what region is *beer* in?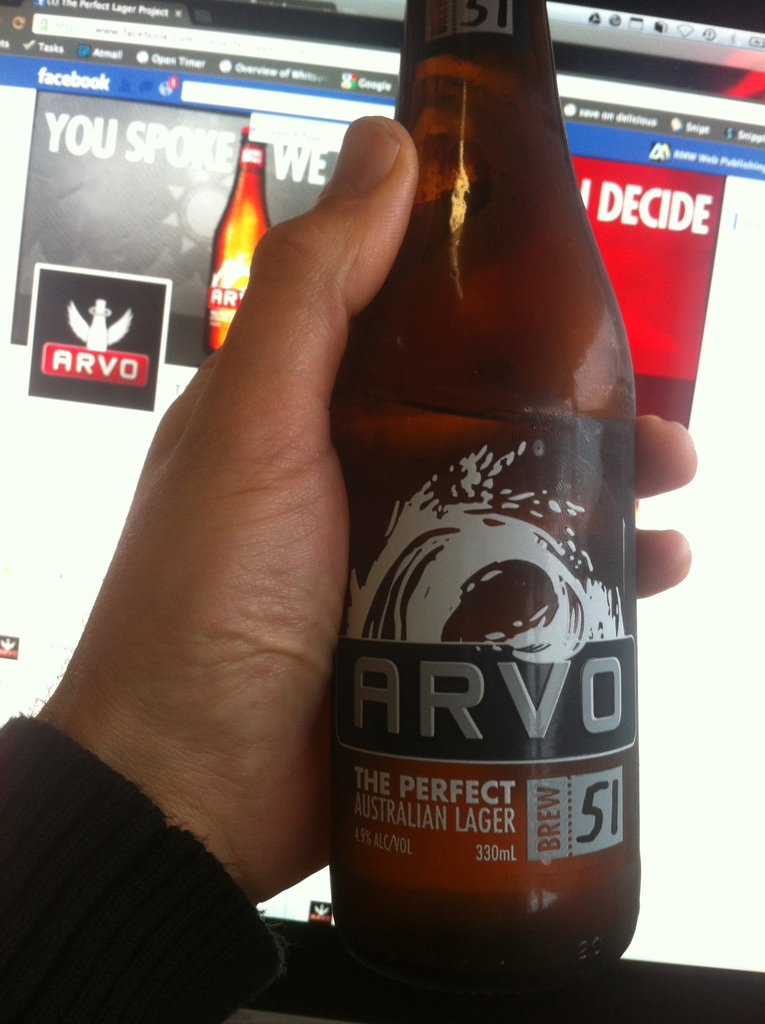
[332,24,663,1002].
